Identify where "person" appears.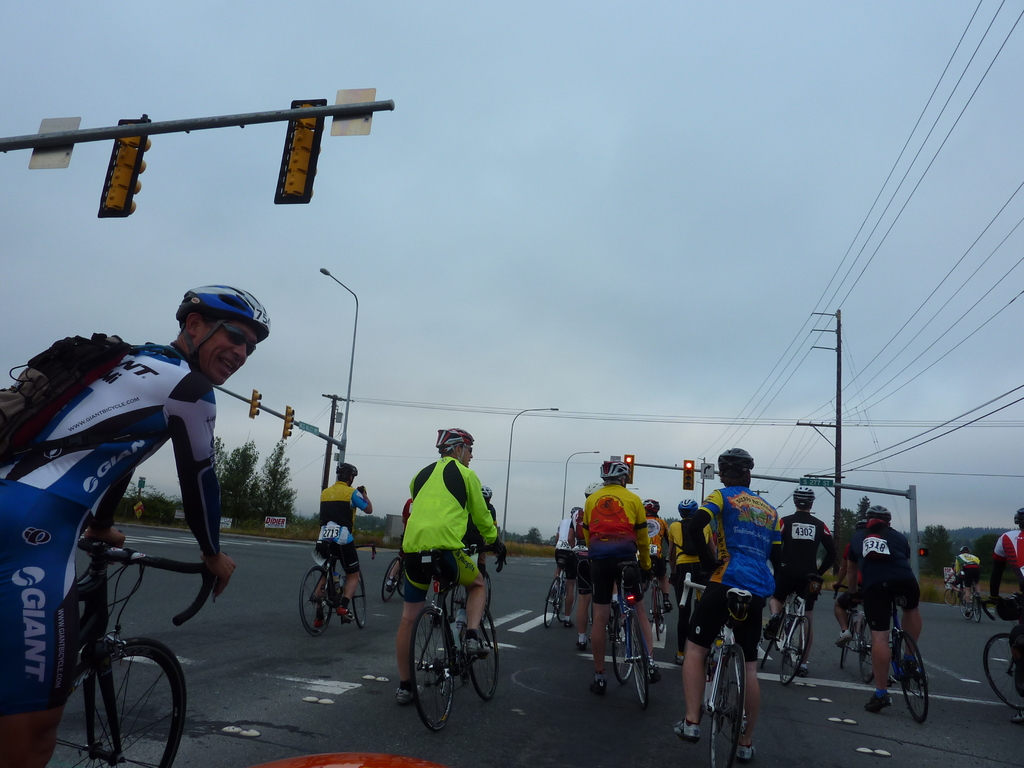
Appears at l=308, t=456, r=371, b=628.
